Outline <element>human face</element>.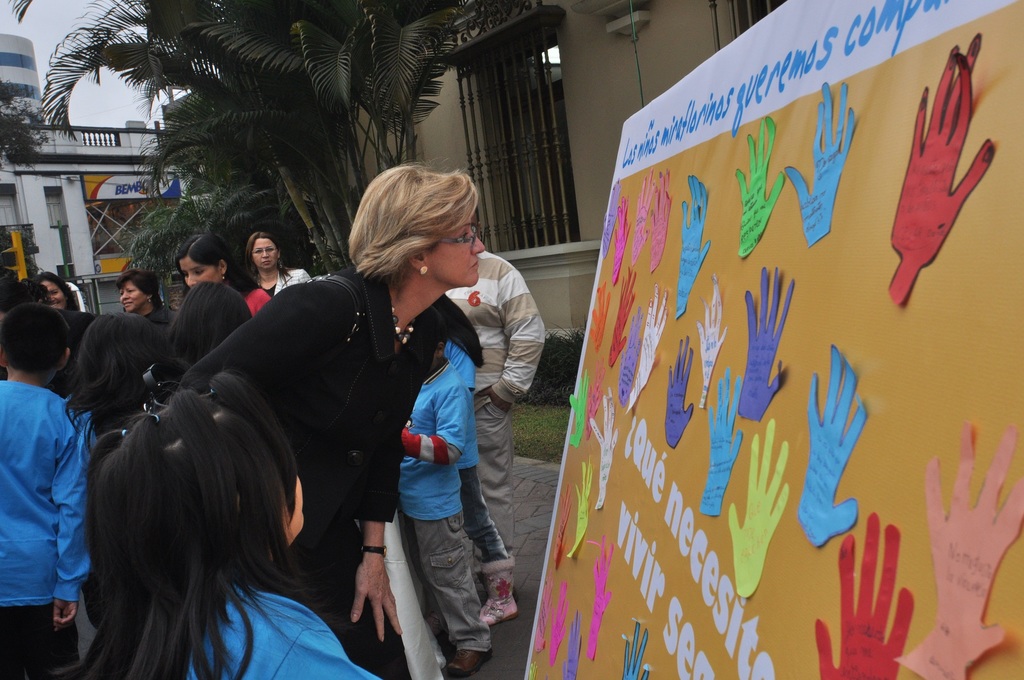
Outline: bbox=(252, 238, 275, 268).
